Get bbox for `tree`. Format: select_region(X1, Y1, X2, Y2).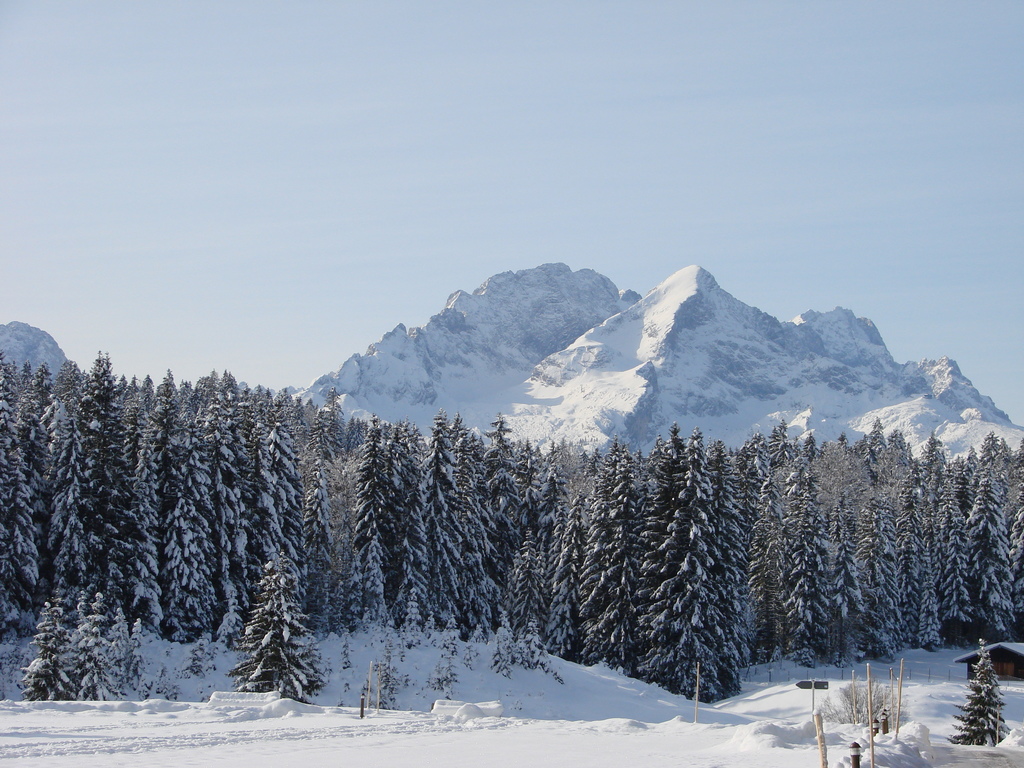
select_region(943, 635, 1017, 751).
